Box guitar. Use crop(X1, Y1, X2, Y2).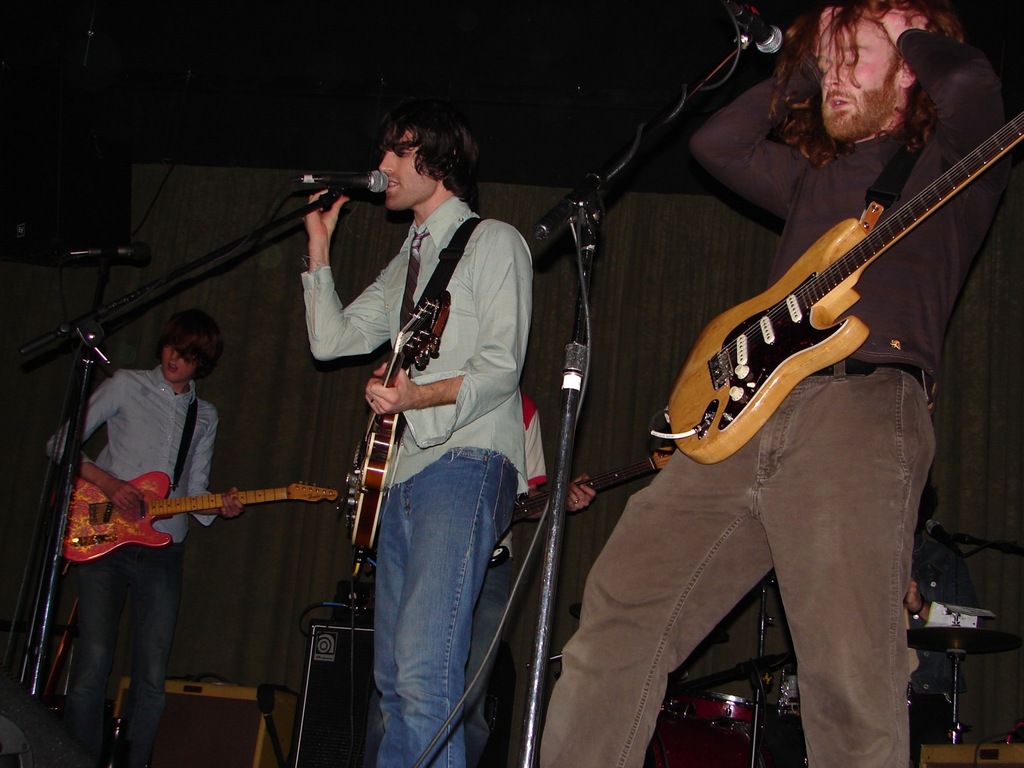
crop(61, 473, 333, 563).
